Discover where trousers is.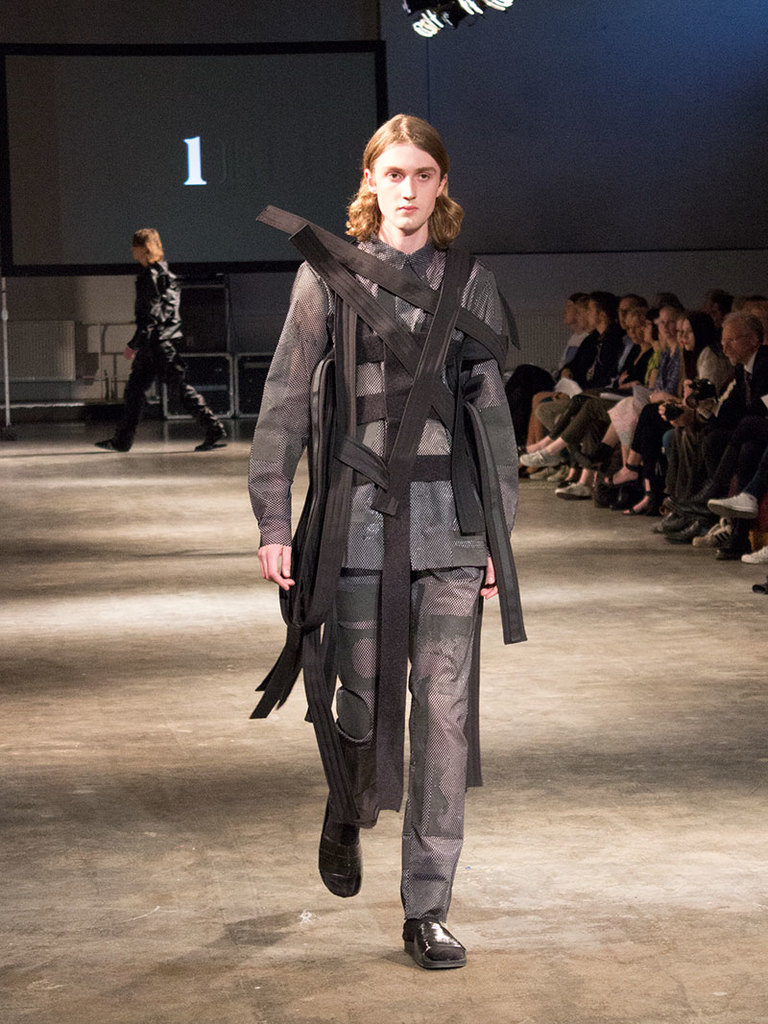
Discovered at locate(557, 396, 621, 473).
